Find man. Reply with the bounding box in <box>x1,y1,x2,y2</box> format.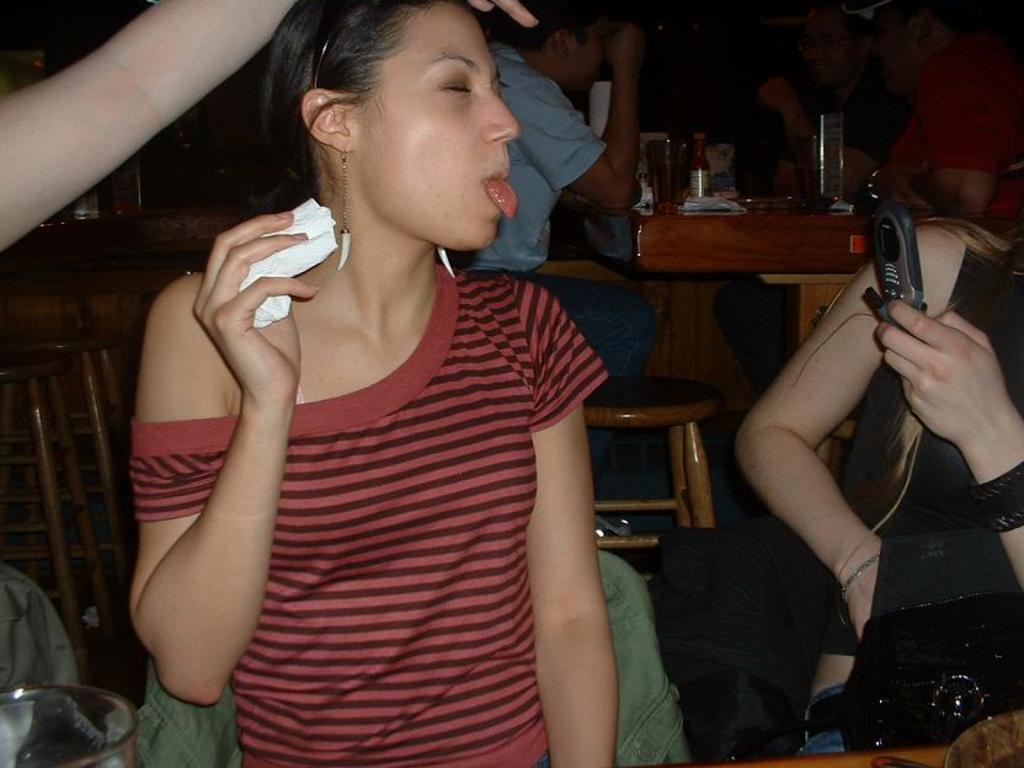
<box>847,0,1023,225</box>.
